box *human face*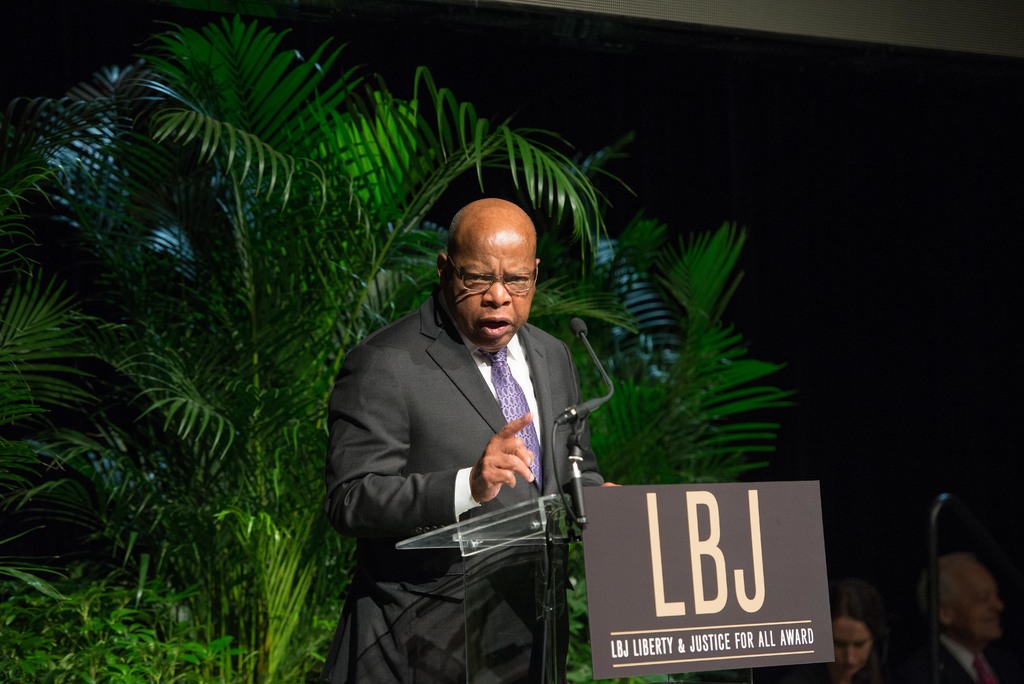
locate(440, 222, 540, 346)
